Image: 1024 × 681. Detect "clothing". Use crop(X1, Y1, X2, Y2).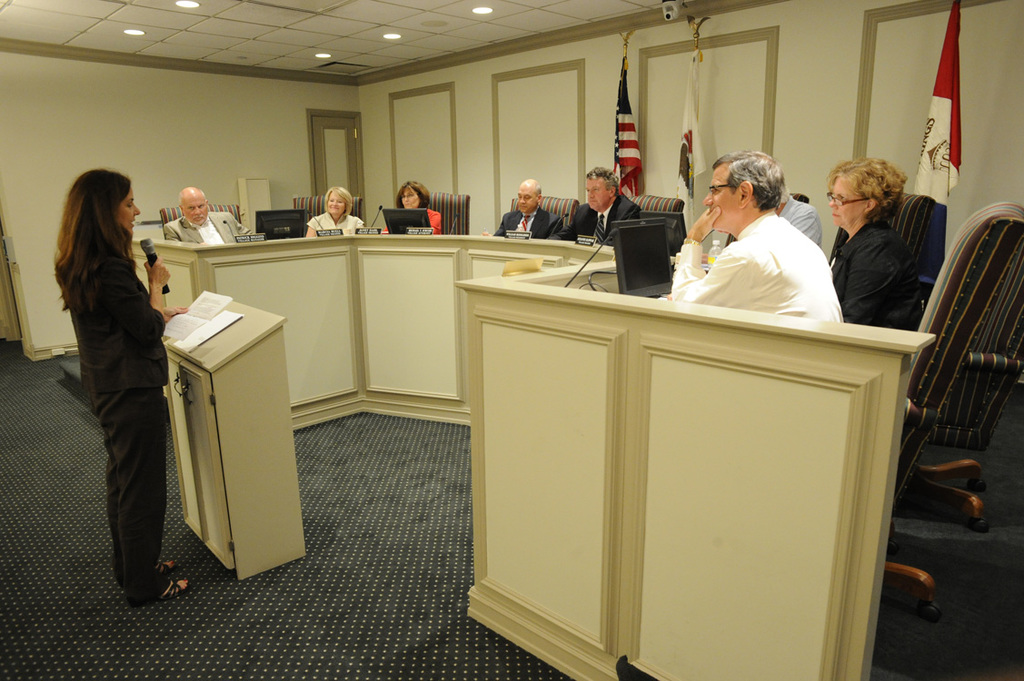
crop(681, 214, 853, 323).
